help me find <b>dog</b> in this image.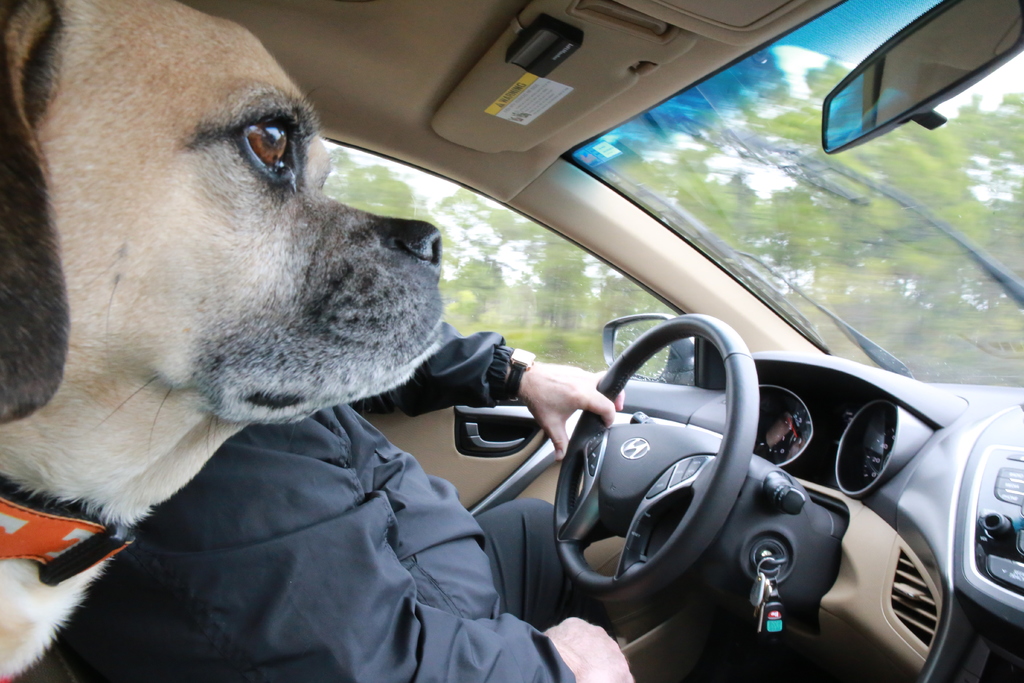
Found it: 0/0/445/682.
